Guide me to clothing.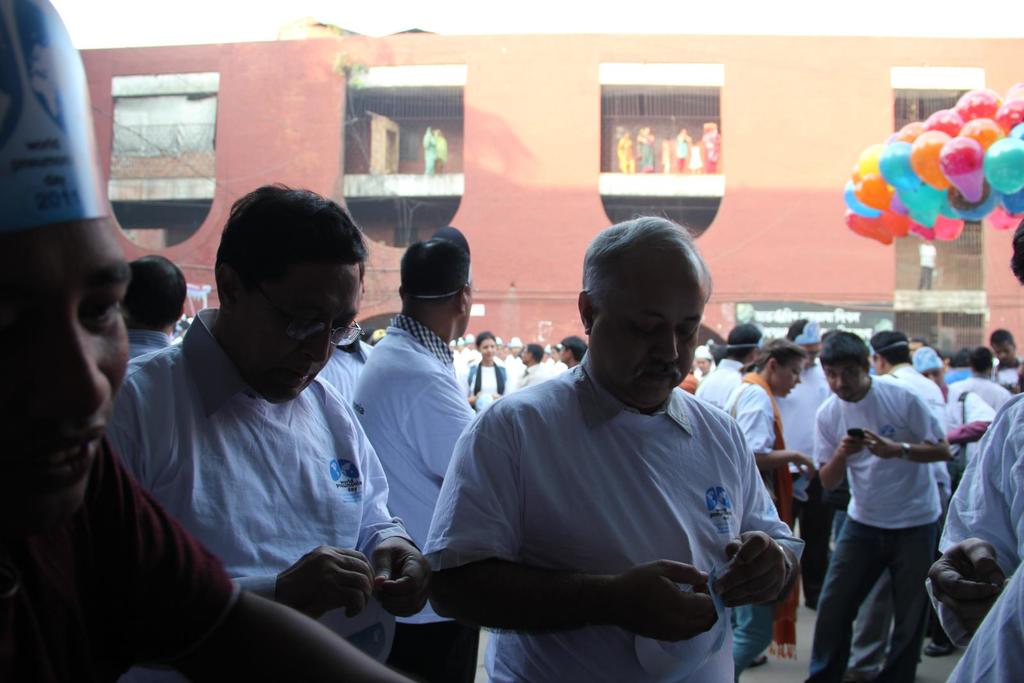
Guidance: select_region(617, 136, 636, 178).
